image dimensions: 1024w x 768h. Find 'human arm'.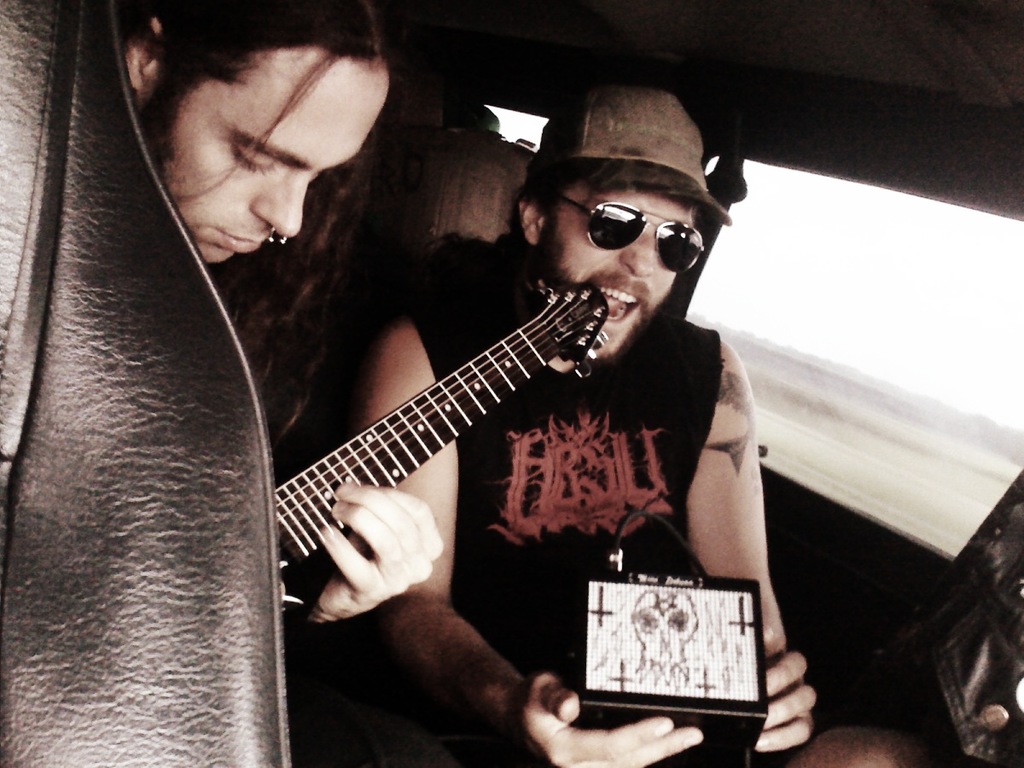
bbox=(682, 342, 812, 749).
